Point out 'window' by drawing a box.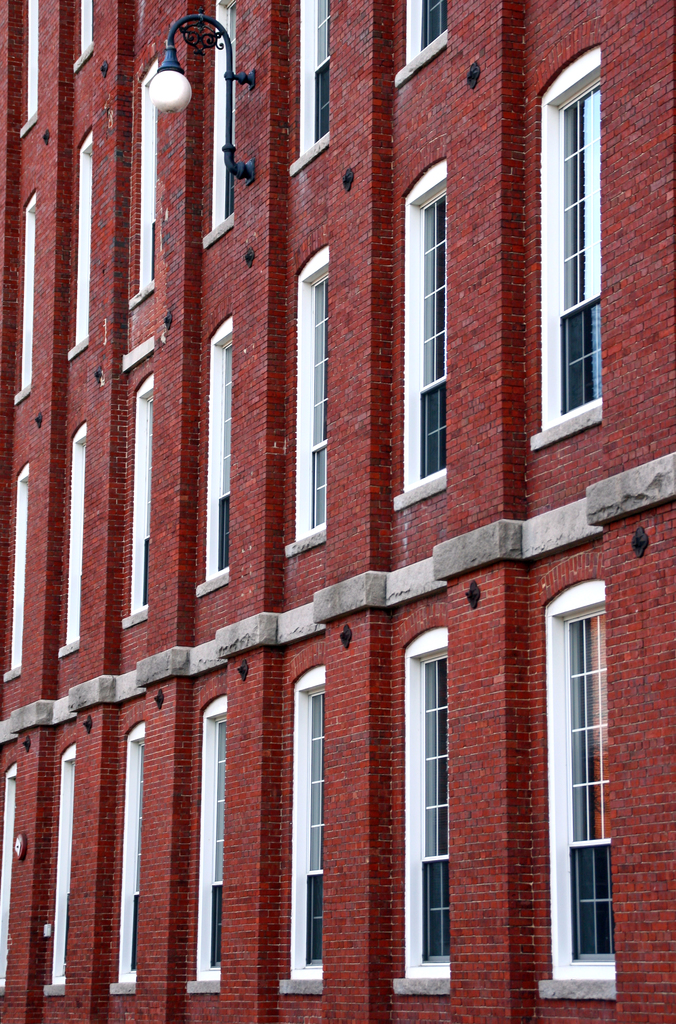
bbox=[312, 0, 331, 140].
